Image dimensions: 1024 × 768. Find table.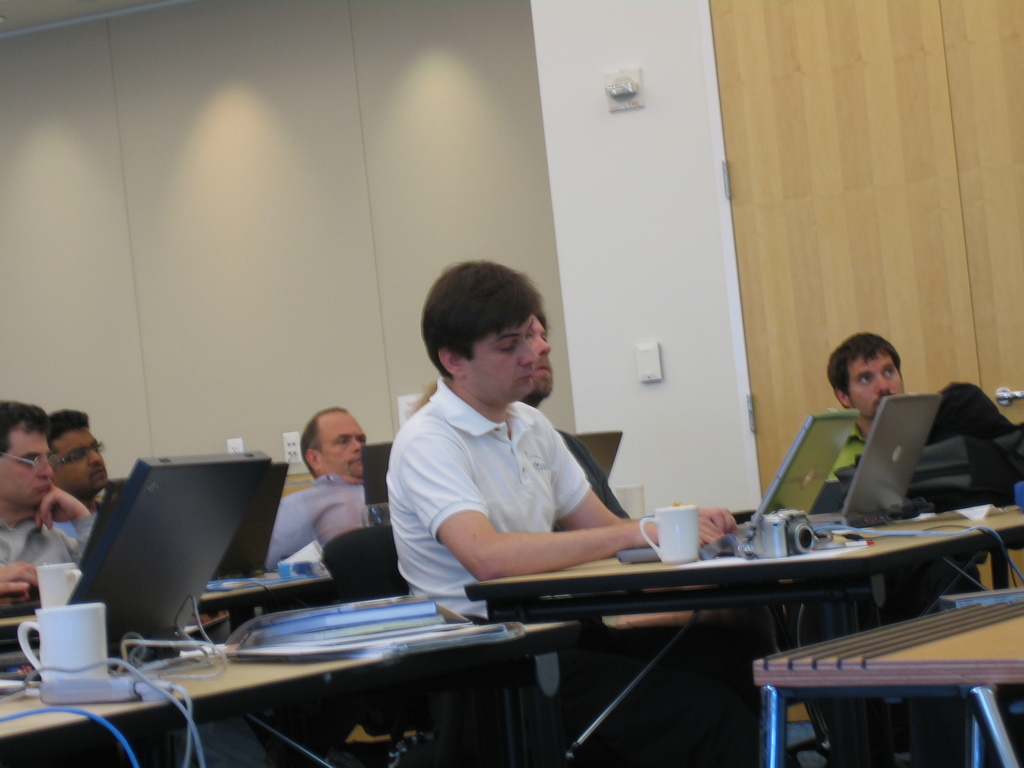
[left=755, top=595, right=1023, bottom=767].
